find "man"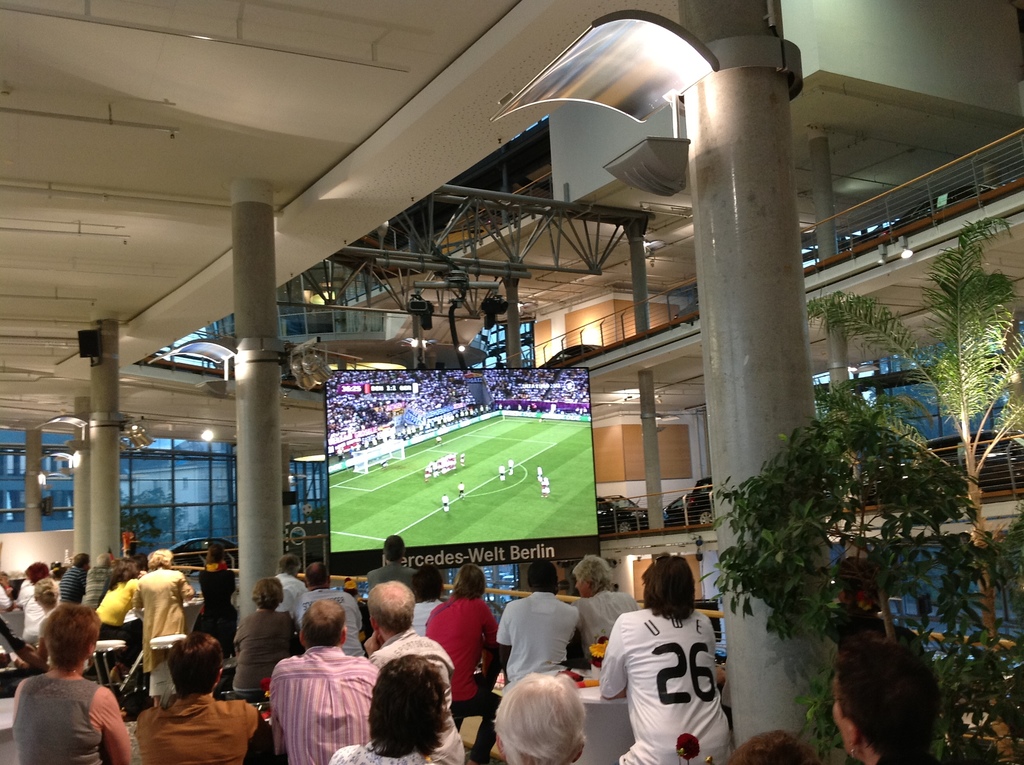
detection(371, 588, 455, 712)
